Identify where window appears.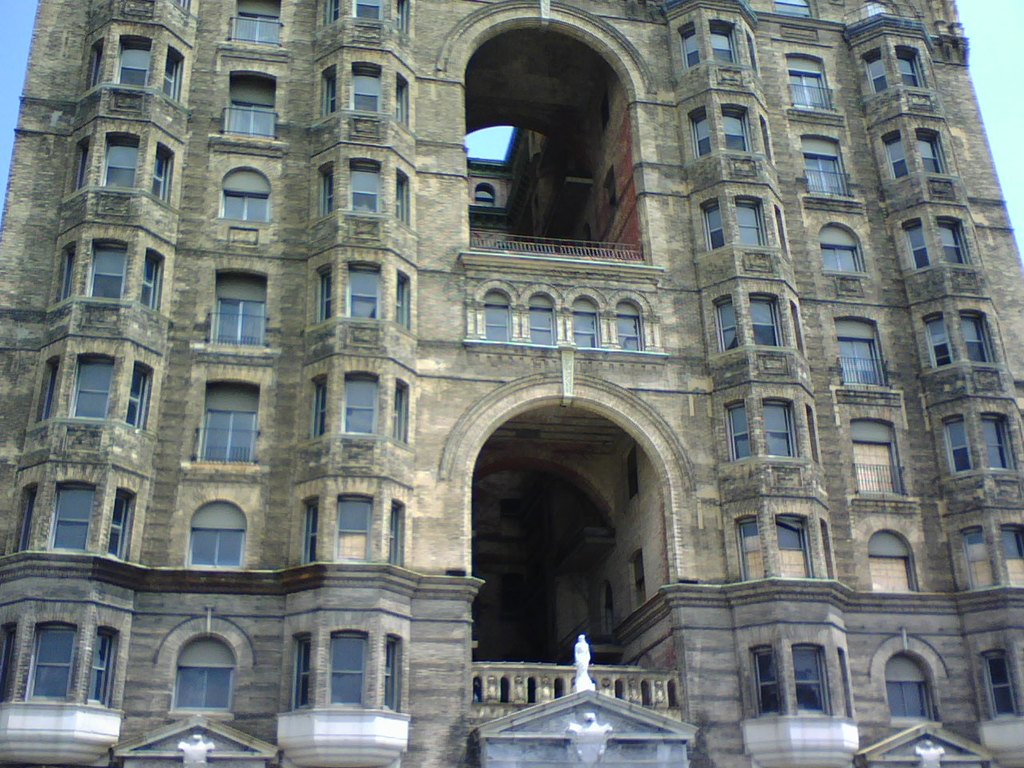
Appears at Rect(75, 356, 113, 414).
